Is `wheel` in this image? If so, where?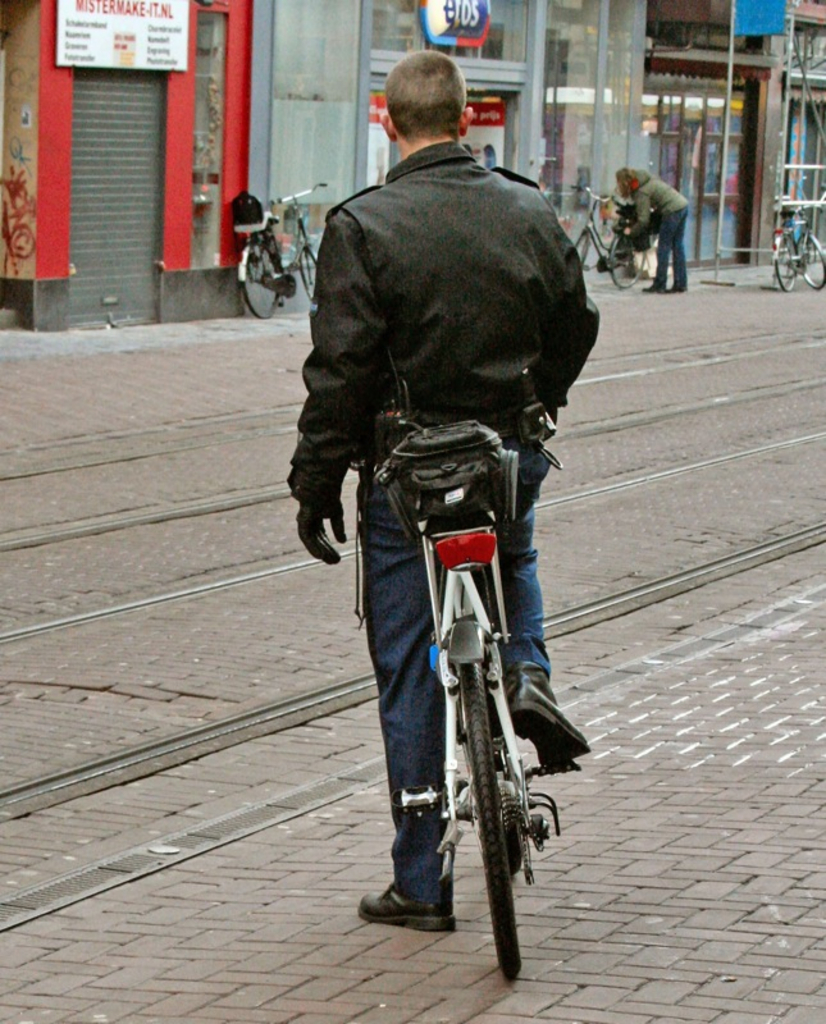
Yes, at 572 230 590 265.
